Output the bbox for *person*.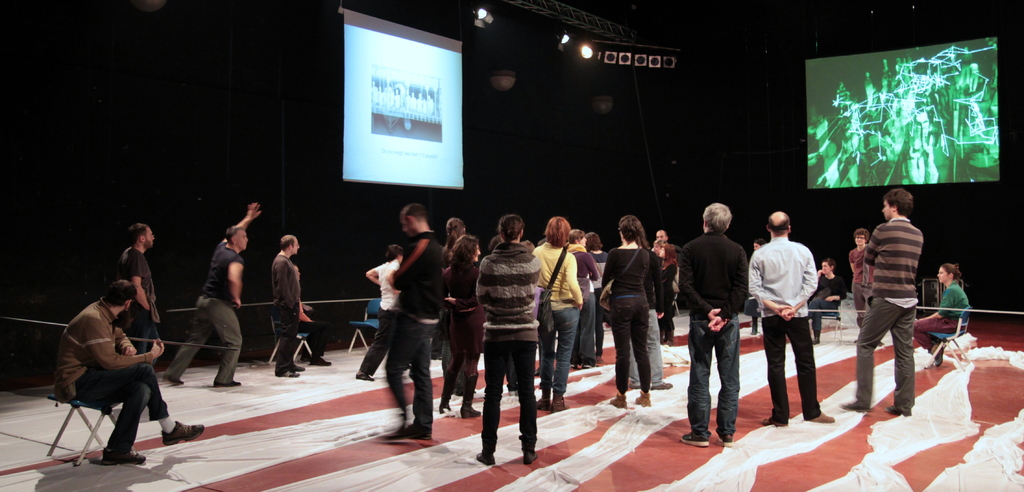
<box>114,221,165,365</box>.
